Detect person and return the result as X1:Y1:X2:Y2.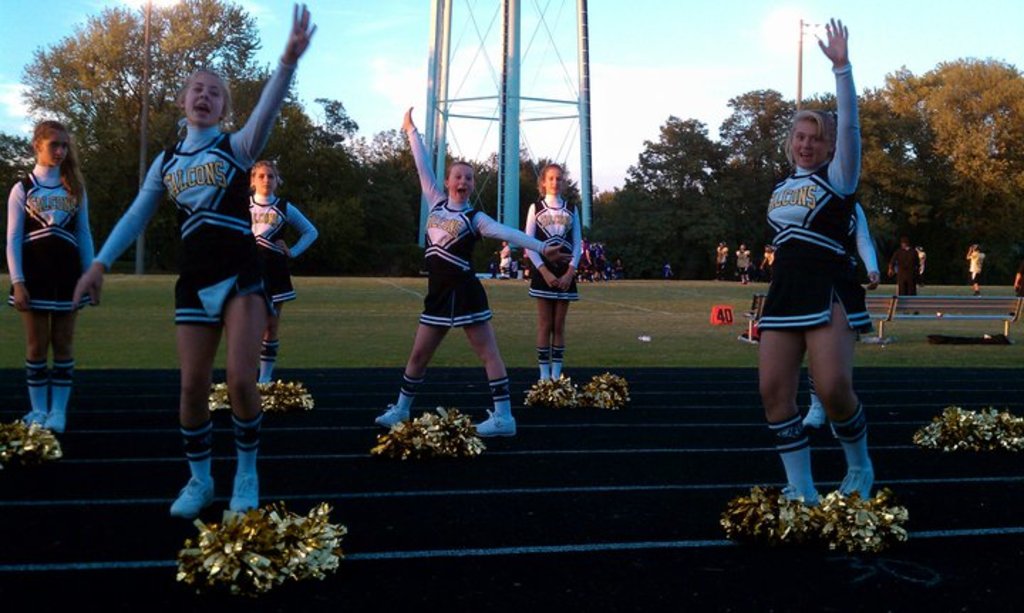
373:102:579:439.
